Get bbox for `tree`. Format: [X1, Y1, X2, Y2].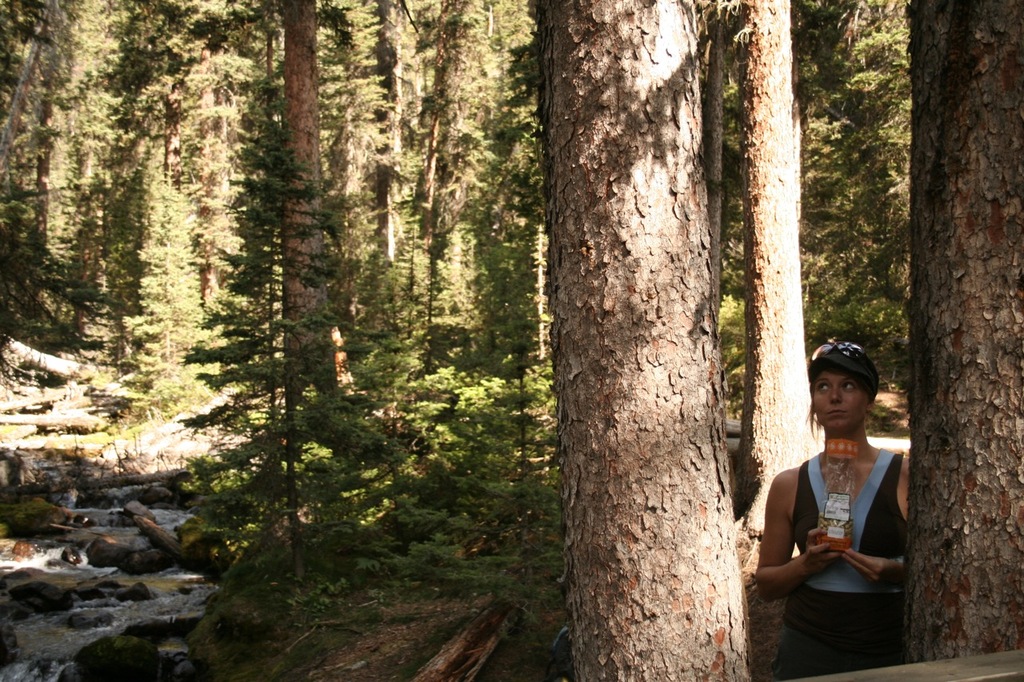
[531, 0, 762, 681].
